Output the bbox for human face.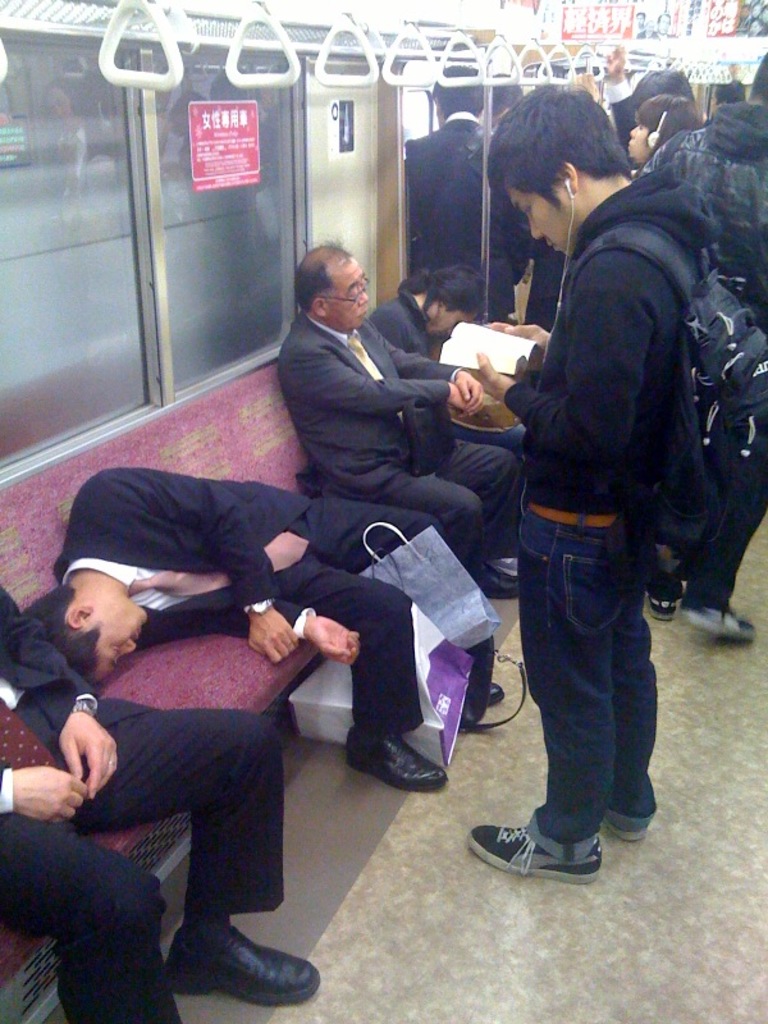
(425,311,467,338).
